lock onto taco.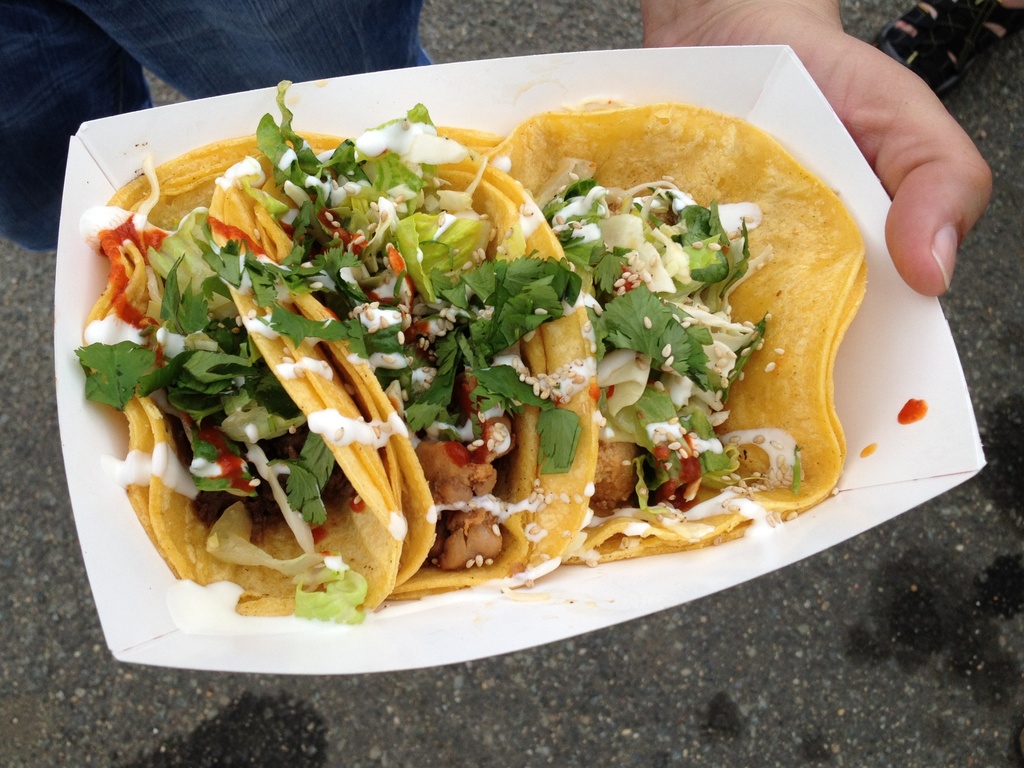
Locked: l=92, t=130, r=452, b=620.
